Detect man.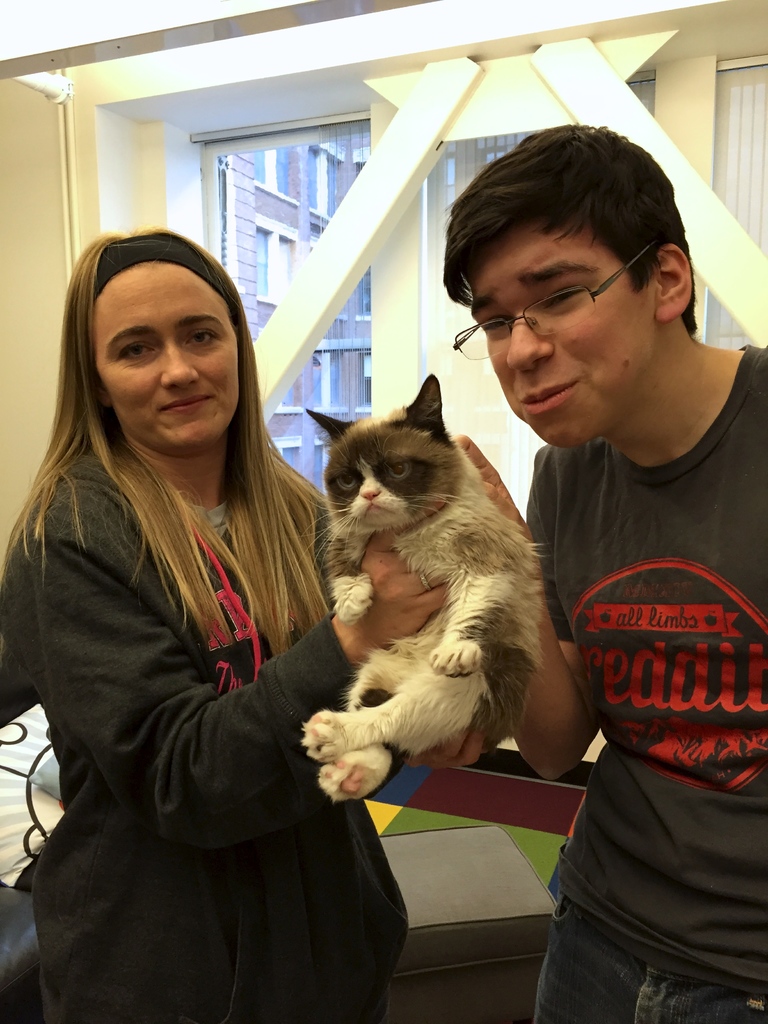
Detected at detection(440, 125, 767, 1023).
